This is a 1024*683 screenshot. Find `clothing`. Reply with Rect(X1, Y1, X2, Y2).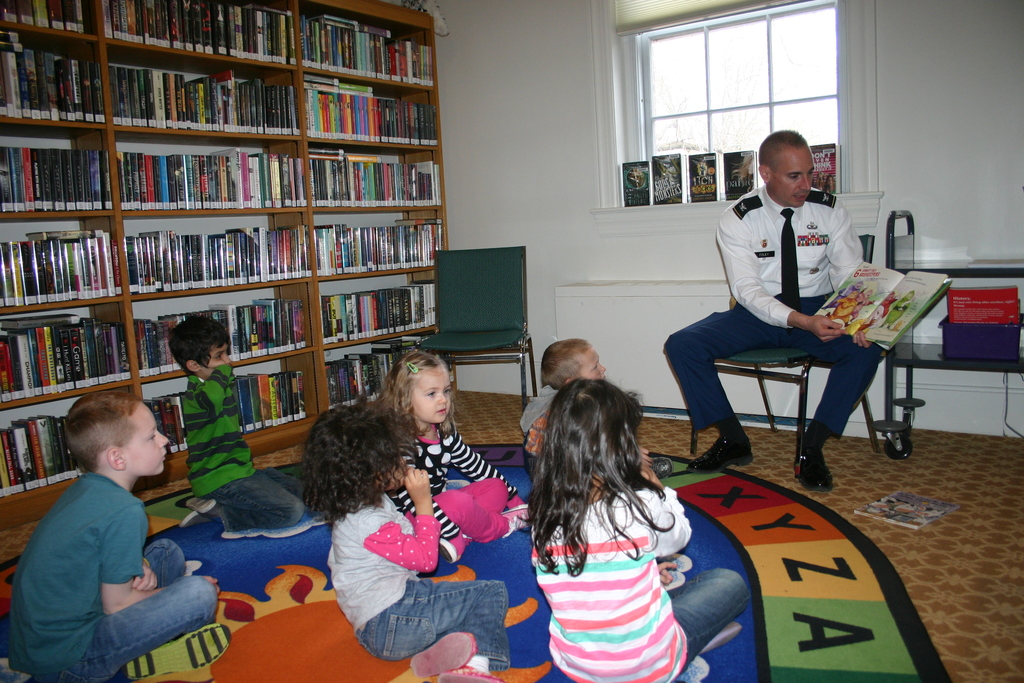
Rect(660, 176, 881, 452).
